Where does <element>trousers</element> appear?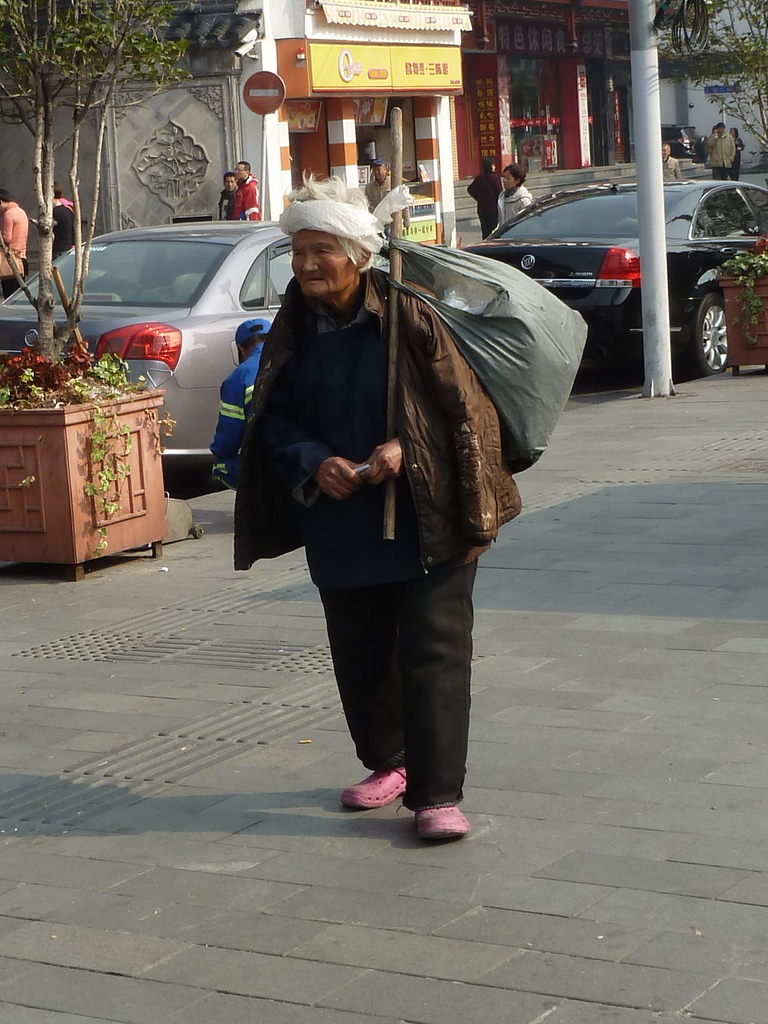
Appears at (left=726, top=158, right=739, bottom=179).
